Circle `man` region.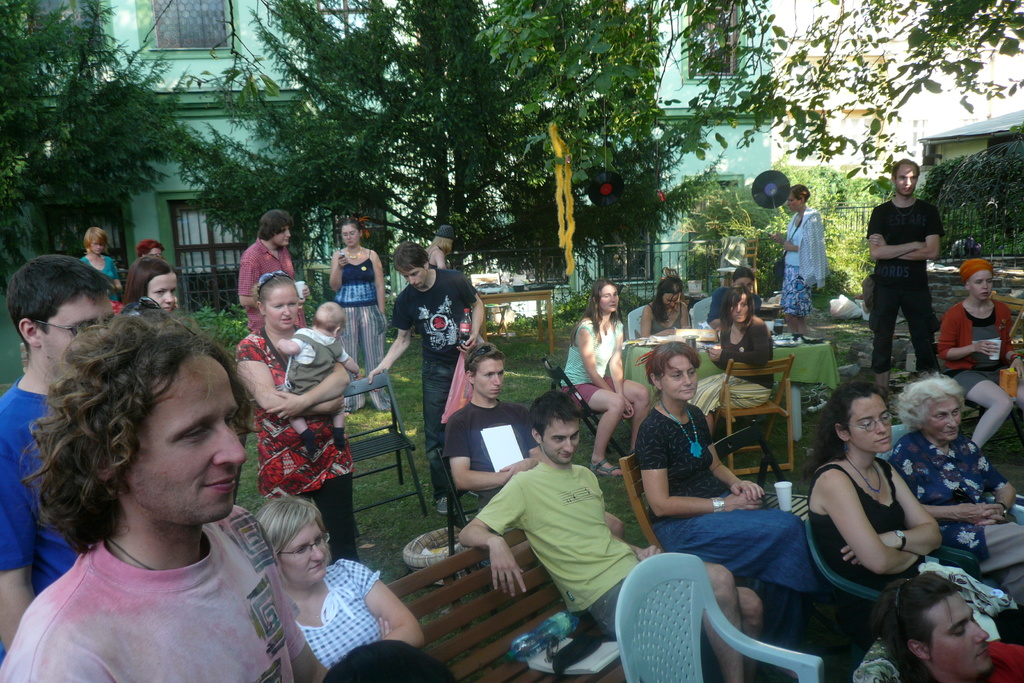
Region: BBox(0, 289, 336, 682).
